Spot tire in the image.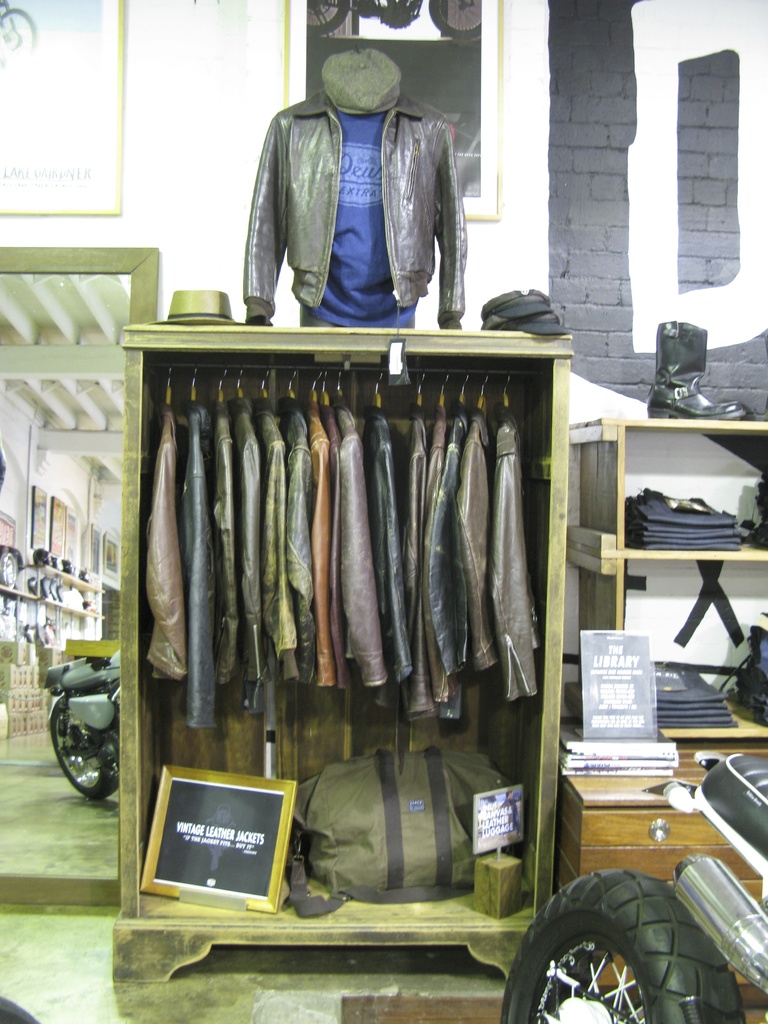
tire found at <region>49, 698, 119, 805</region>.
